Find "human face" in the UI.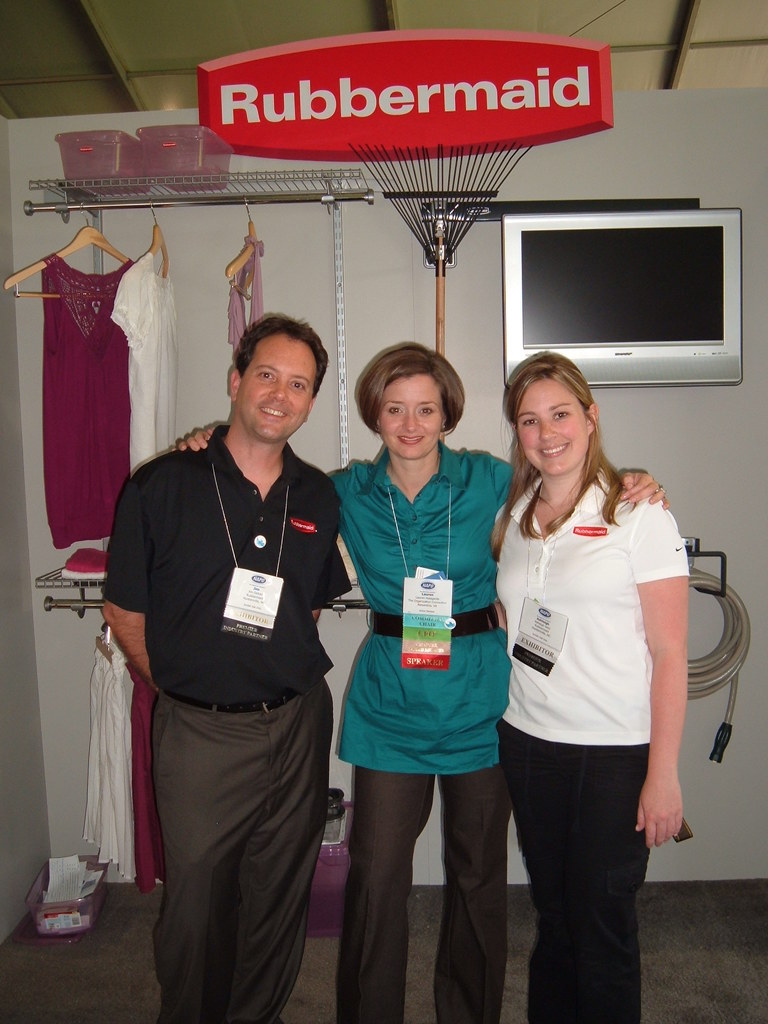
UI element at box(243, 330, 328, 440).
